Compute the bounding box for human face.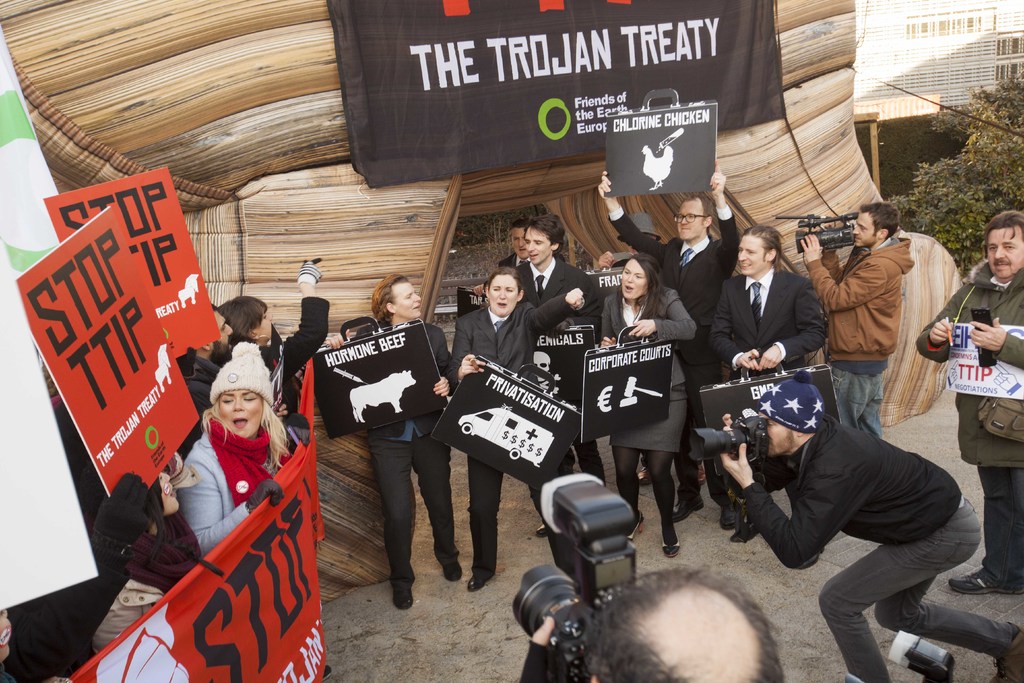
x1=852 y1=213 x2=879 y2=249.
